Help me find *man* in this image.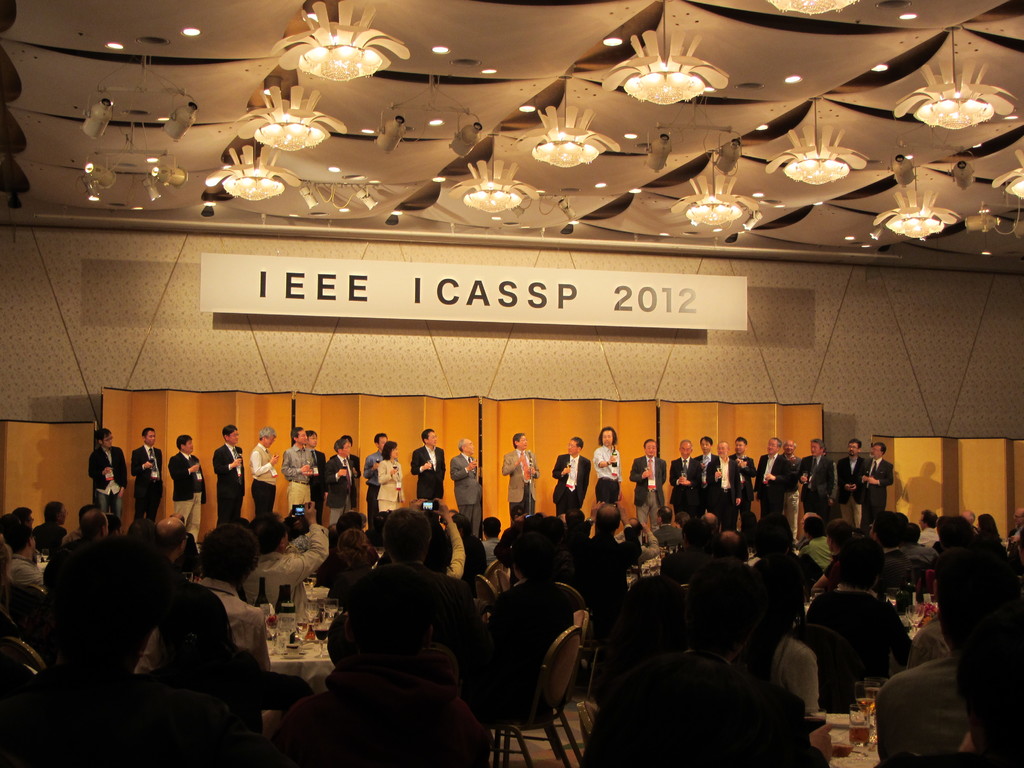
Found it: bbox=[713, 439, 733, 524].
